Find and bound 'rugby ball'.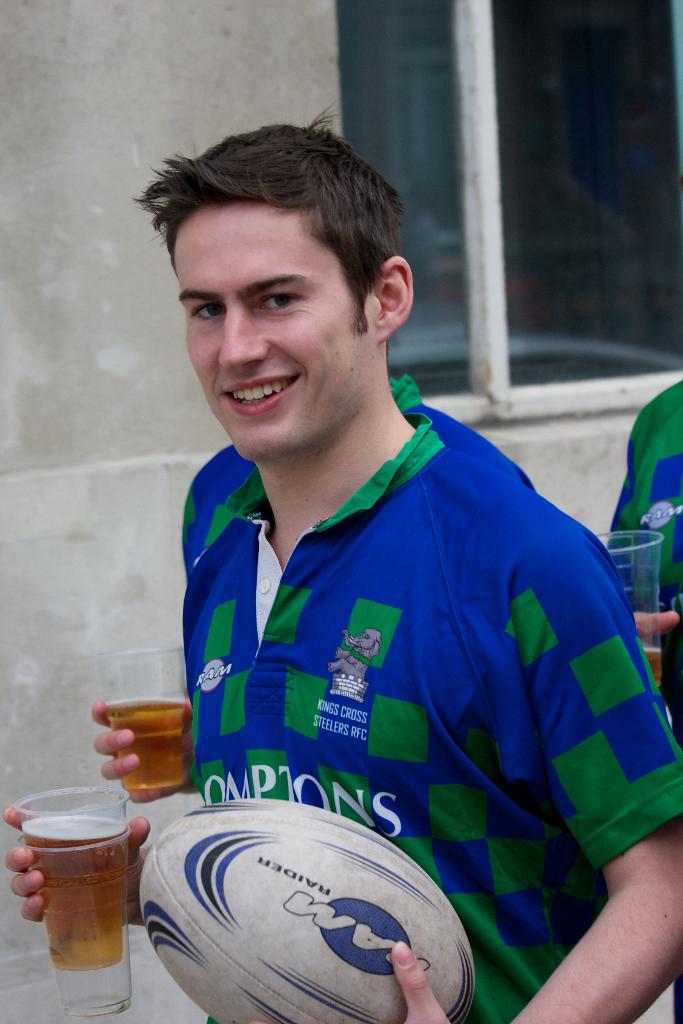
Bound: 139/795/477/1023.
